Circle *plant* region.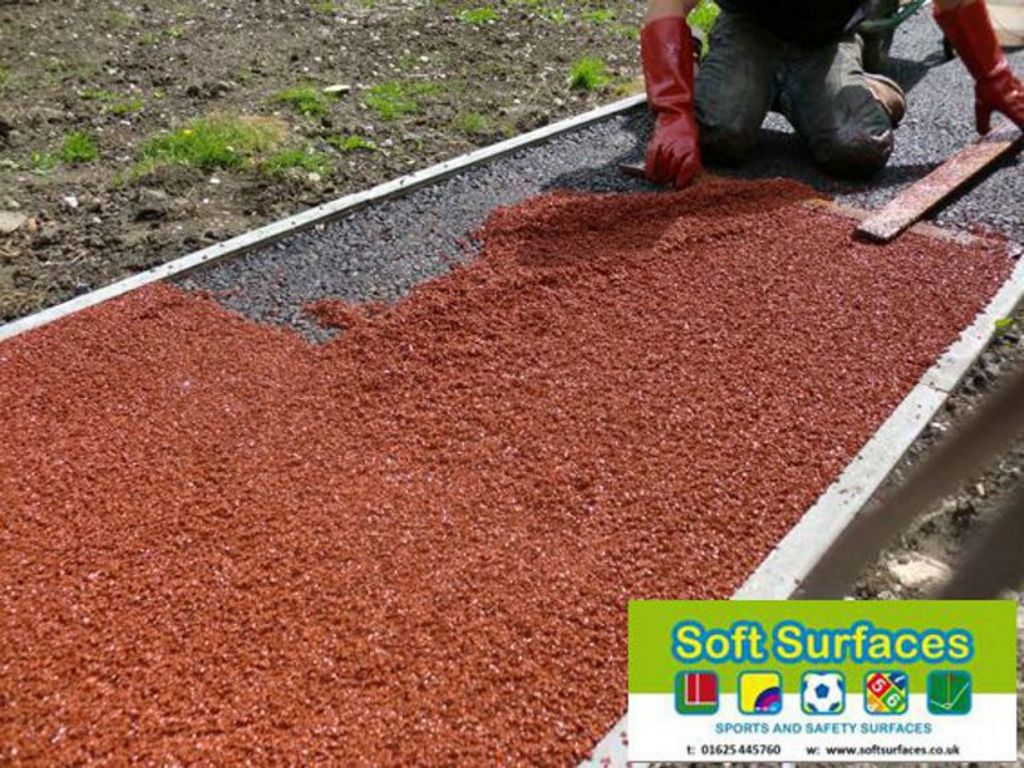
Region: (x1=568, y1=50, x2=600, y2=89).
